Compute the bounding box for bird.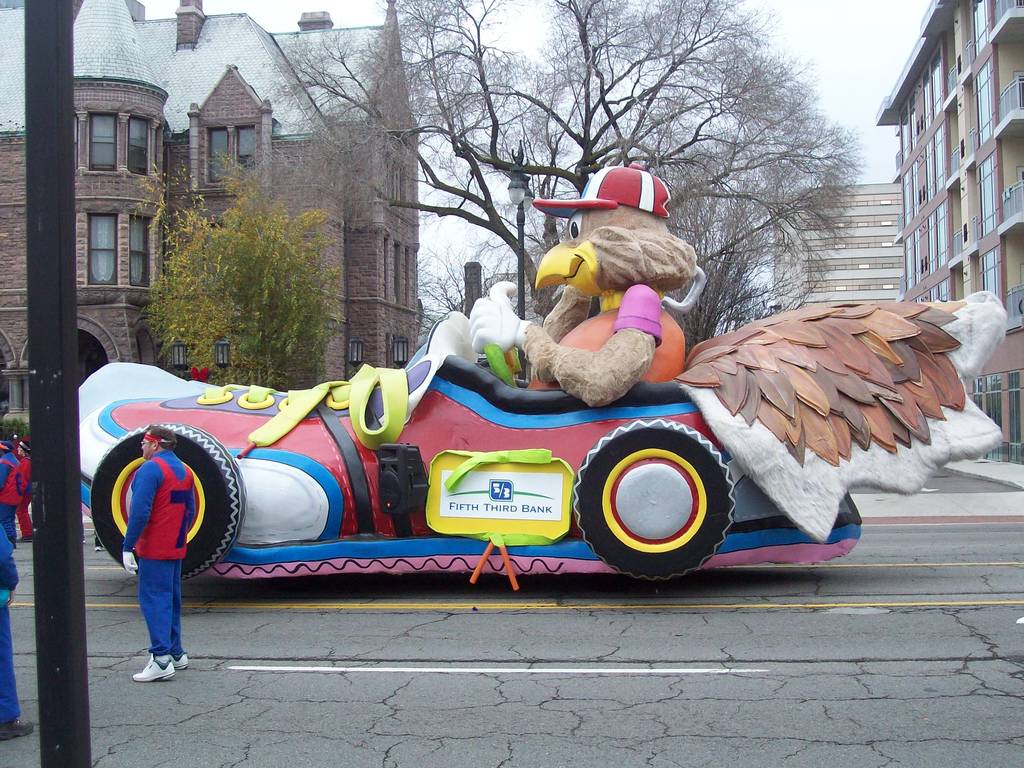
BBox(470, 202, 1009, 546).
